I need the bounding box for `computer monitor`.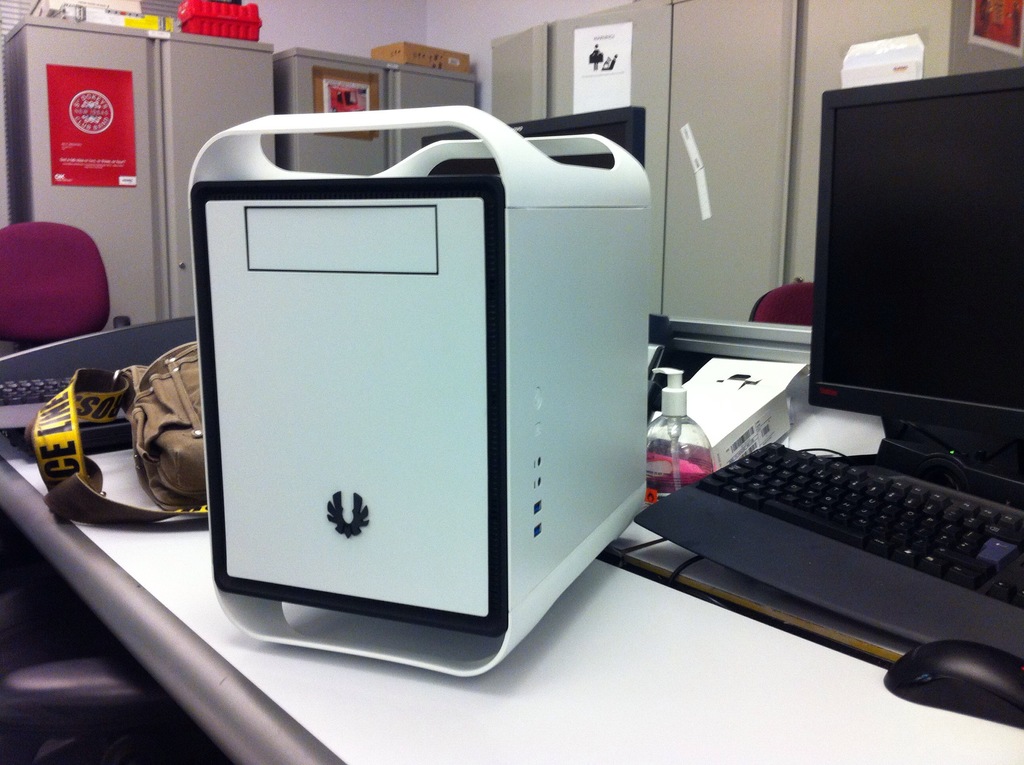
Here it is: 419:104:643:171.
